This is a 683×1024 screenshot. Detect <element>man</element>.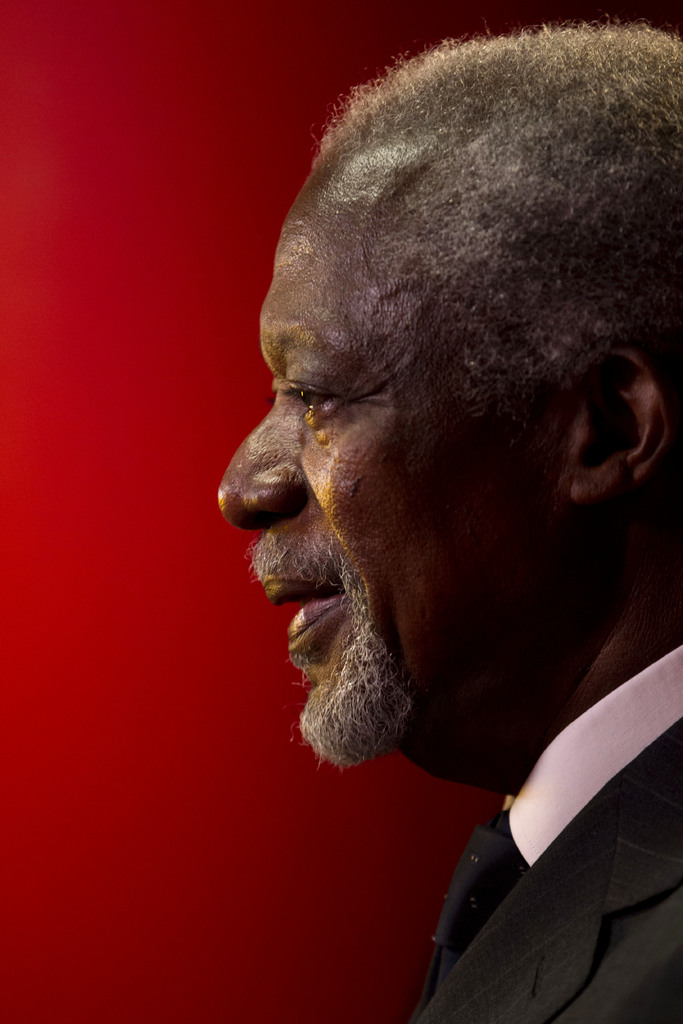
select_region(179, 84, 682, 1003).
